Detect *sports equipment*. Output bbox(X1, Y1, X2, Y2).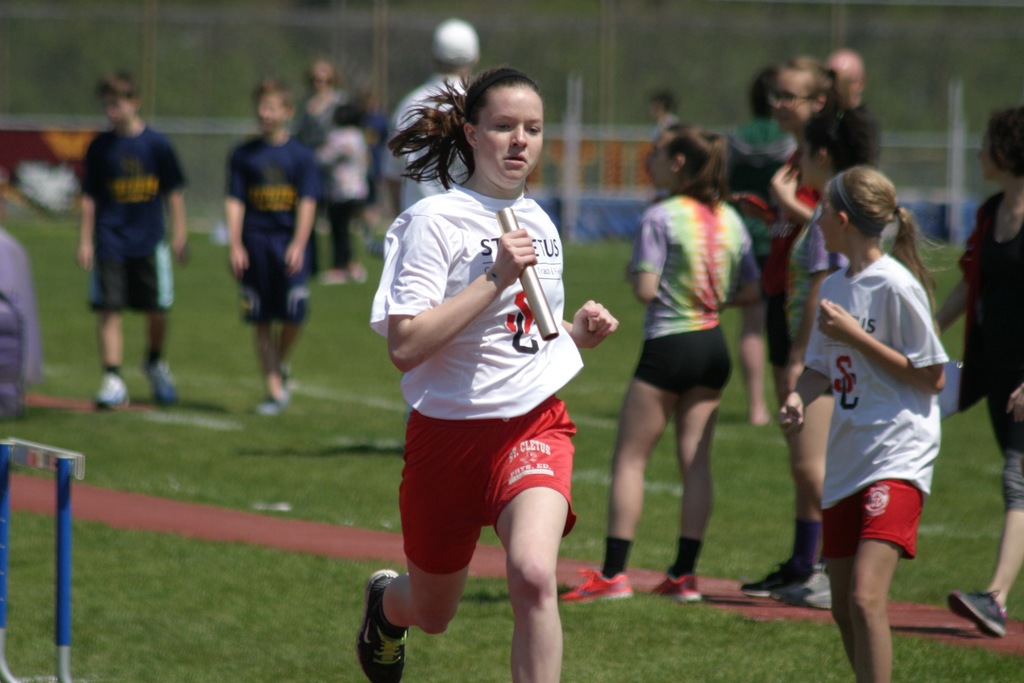
bbox(353, 569, 404, 682).
